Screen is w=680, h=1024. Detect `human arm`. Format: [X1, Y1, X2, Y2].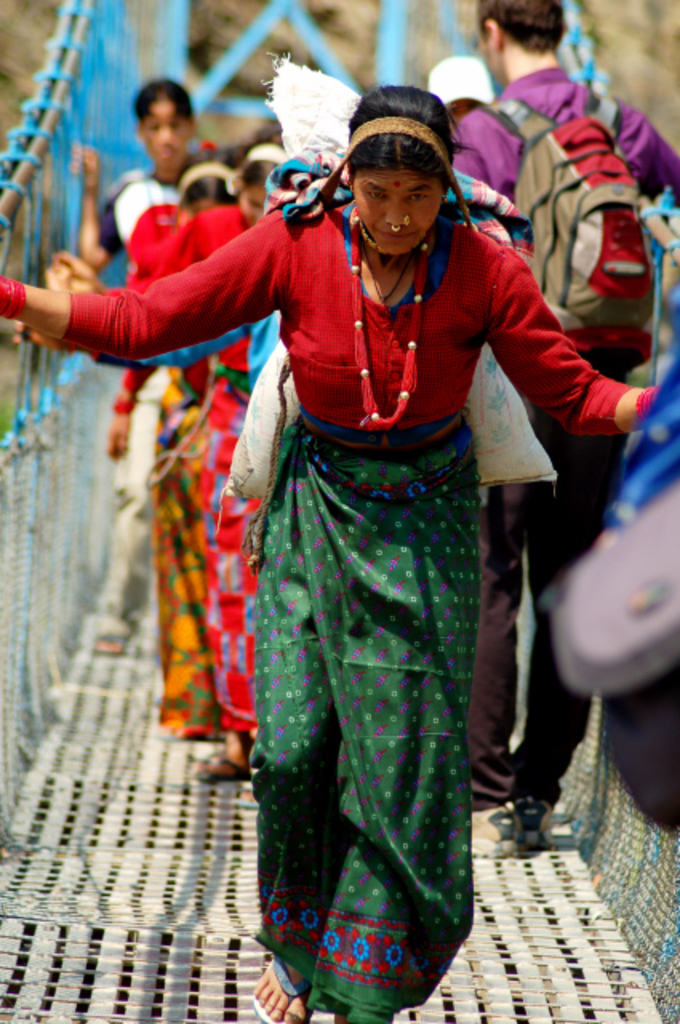
[440, 122, 510, 182].
